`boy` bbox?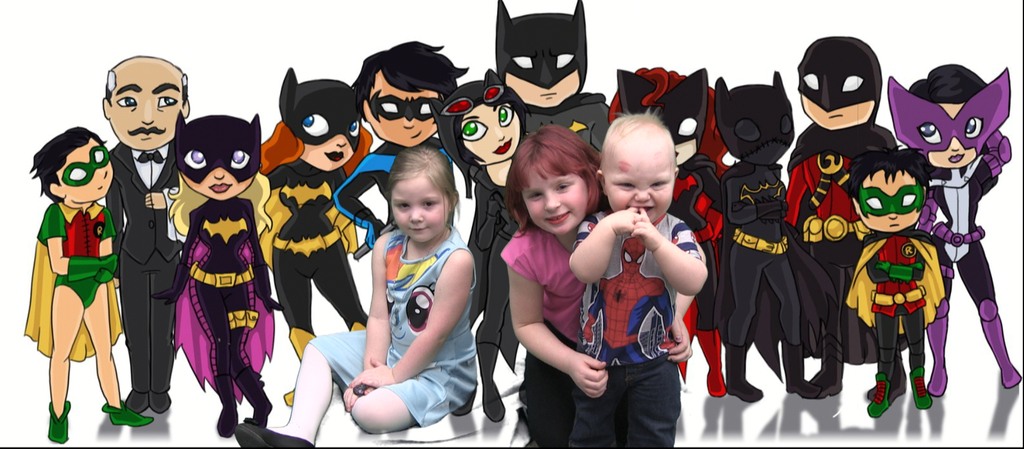
(left=468, top=0, right=611, bottom=418)
